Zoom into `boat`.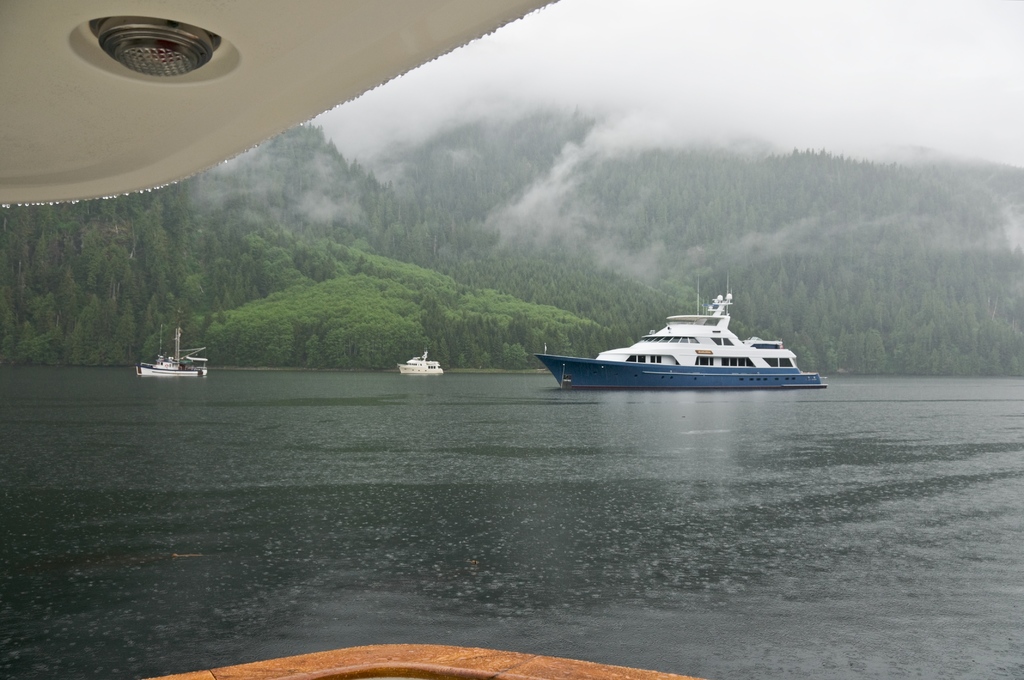
Zoom target: {"x1": 522, "y1": 288, "x2": 823, "y2": 403}.
